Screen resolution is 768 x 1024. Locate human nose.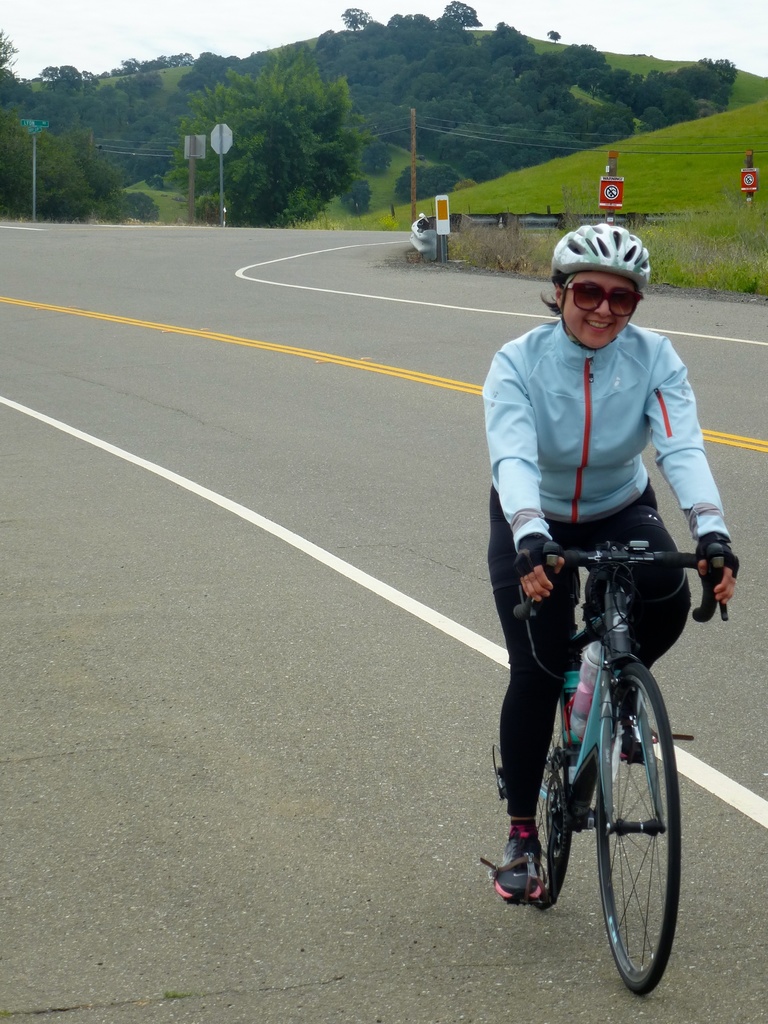
<box>598,294,612,316</box>.
